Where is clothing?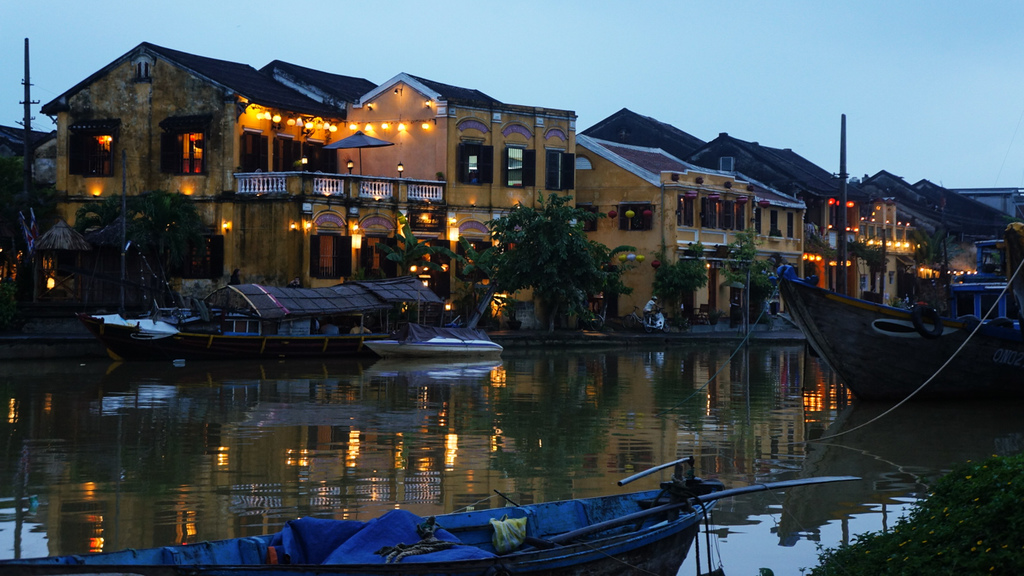
(x1=289, y1=507, x2=516, y2=572).
